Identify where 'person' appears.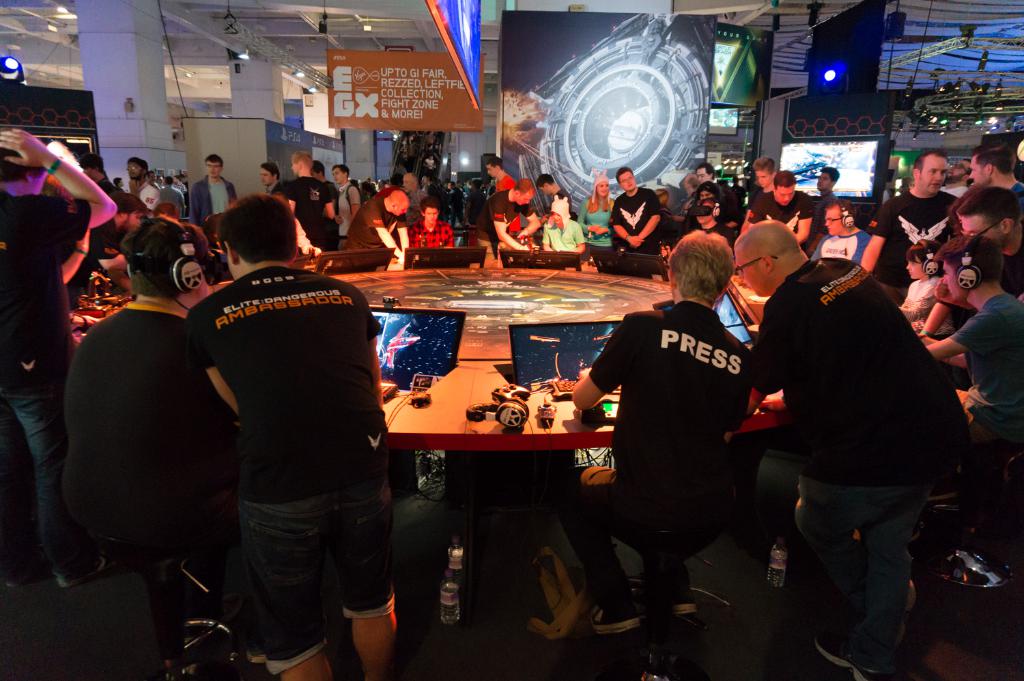
Appears at 412:197:453:256.
